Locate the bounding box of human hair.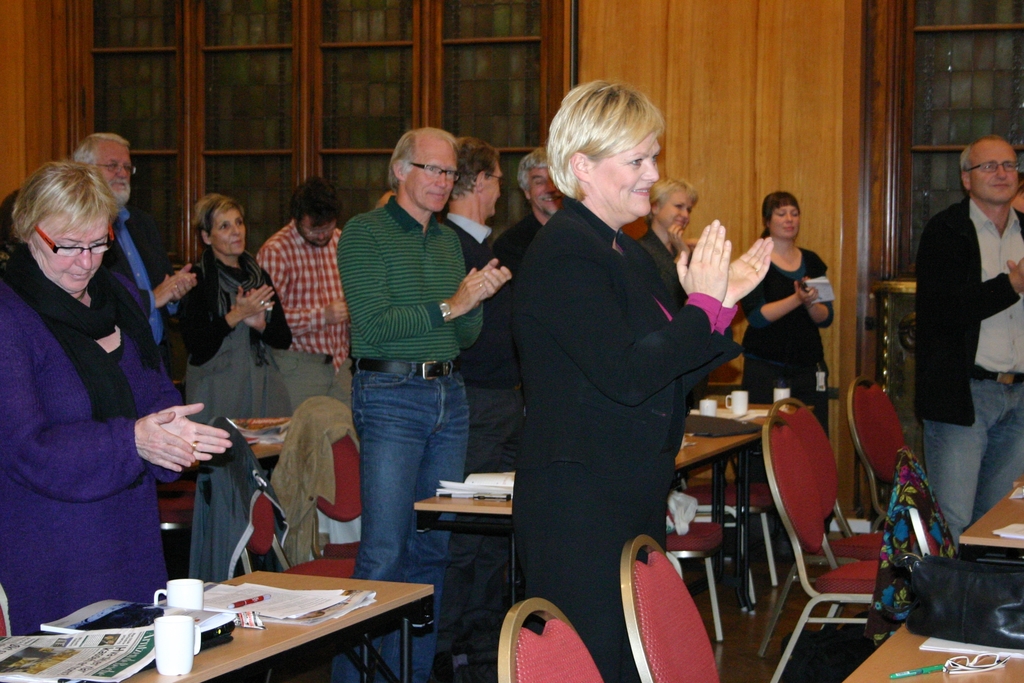
Bounding box: (left=649, top=177, right=699, bottom=220).
